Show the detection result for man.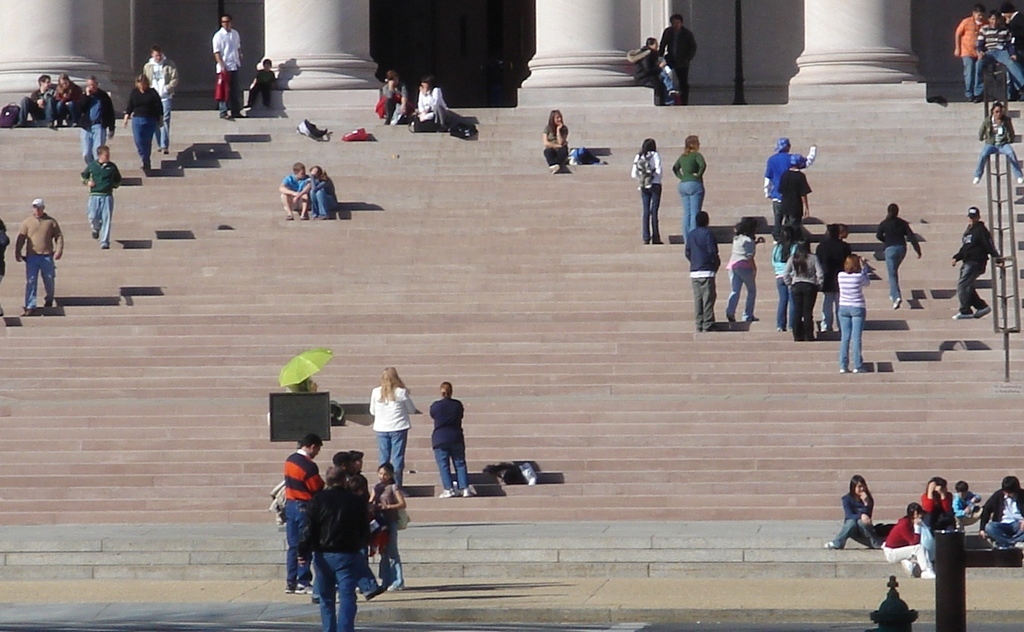
rect(212, 14, 247, 119).
